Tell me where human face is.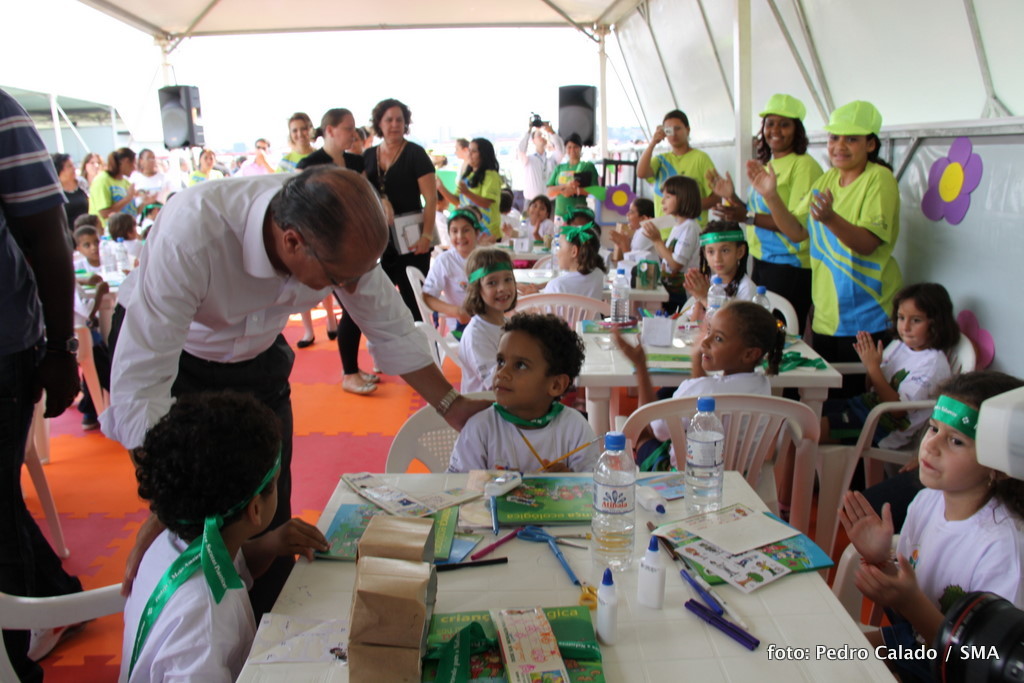
human face is at (left=465, top=139, right=480, bottom=167).
